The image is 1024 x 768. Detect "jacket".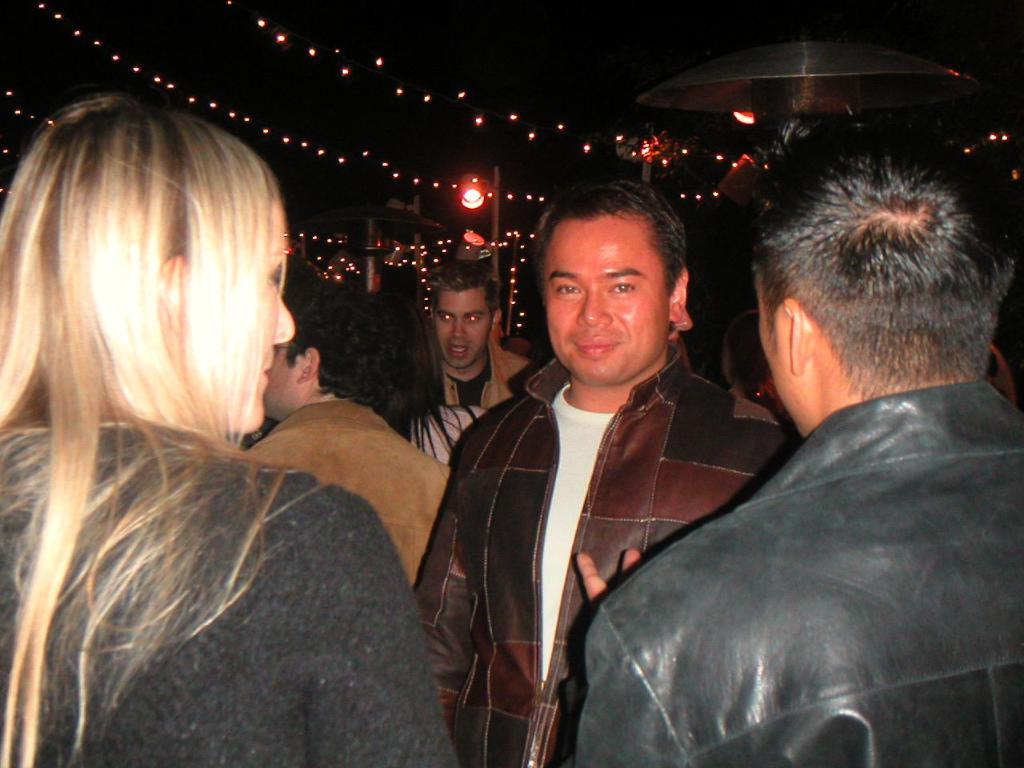
Detection: [x1=438, y1=330, x2=530, y2=412].
